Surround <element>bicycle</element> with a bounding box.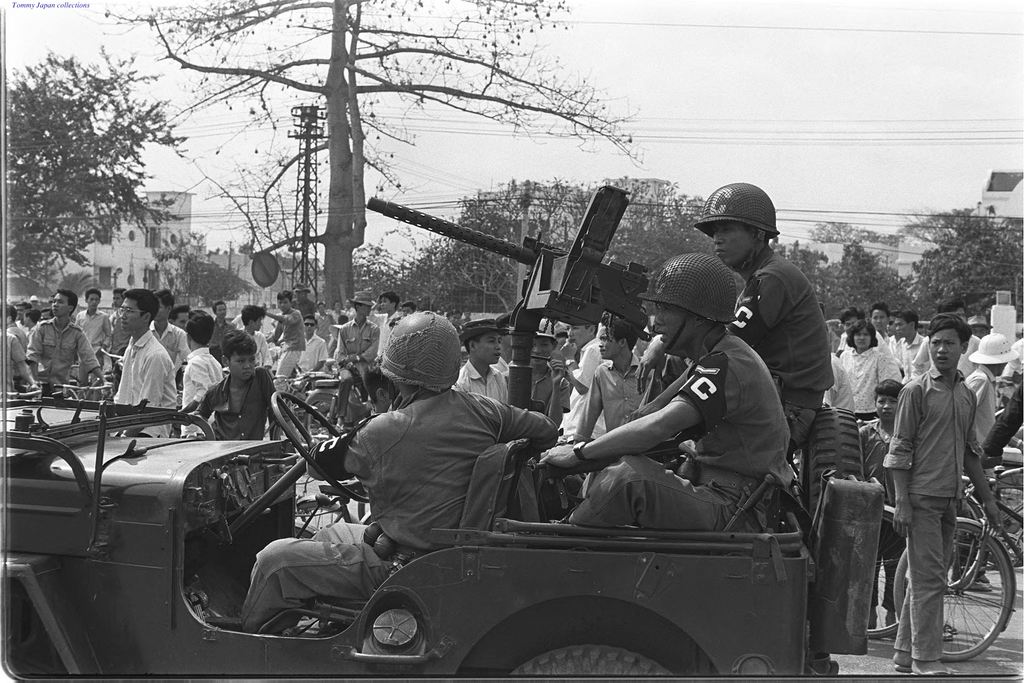
3, 381, 36, 403.
